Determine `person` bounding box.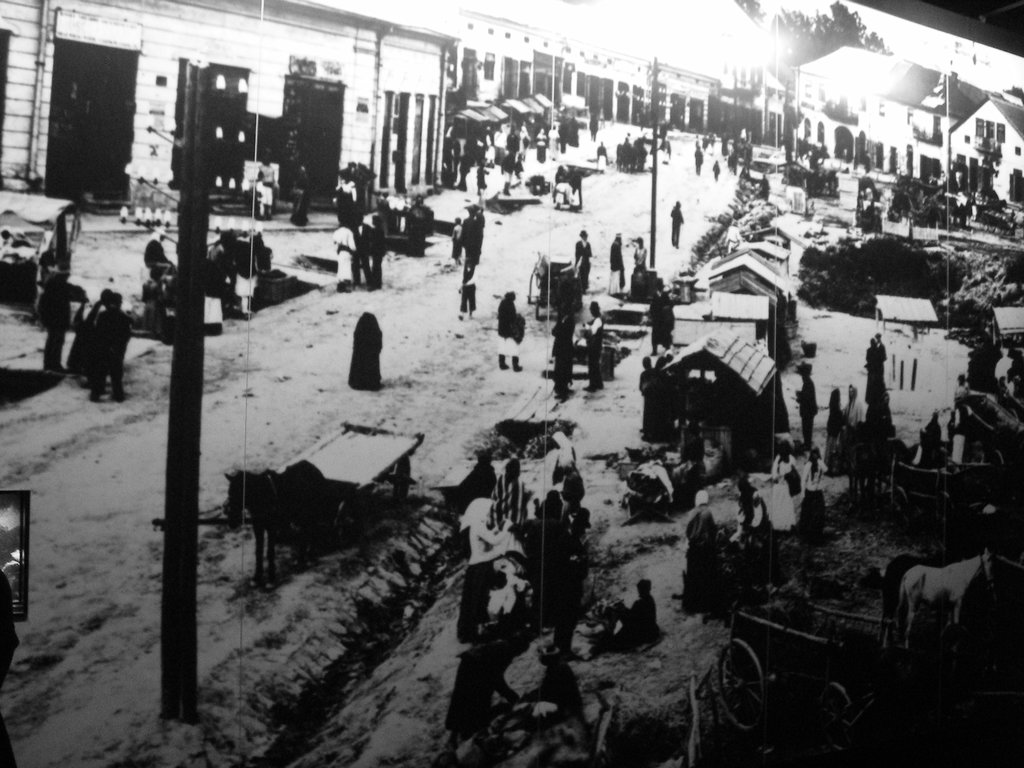
Determined: pyautogui.locateOnScreen(344, 317, 387, 399).
